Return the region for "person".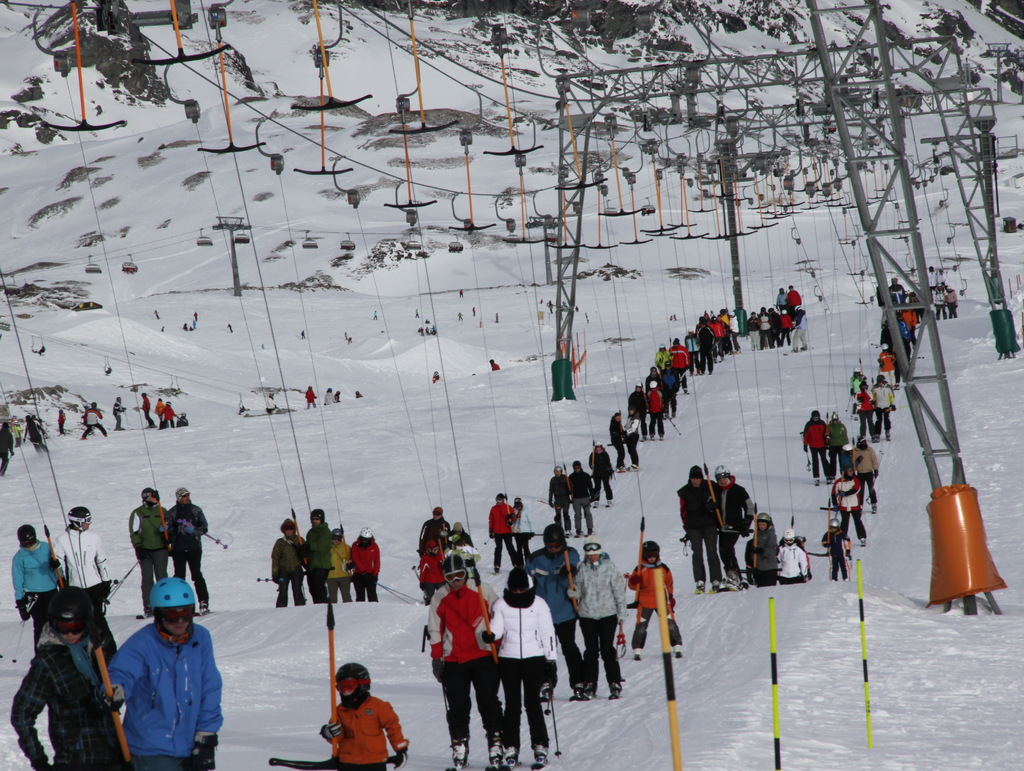
l=194, t=312, r=200, b=322.
